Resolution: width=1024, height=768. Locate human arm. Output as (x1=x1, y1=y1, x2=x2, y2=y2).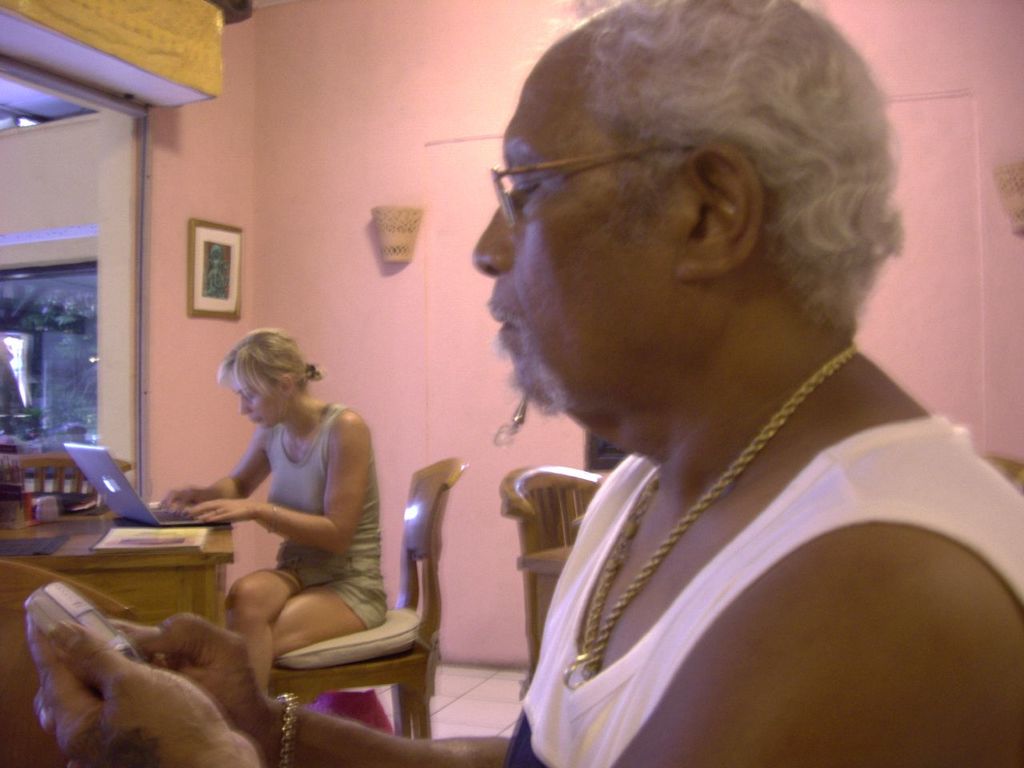
(x1=158, y1=610, x2=518, y2=758).
